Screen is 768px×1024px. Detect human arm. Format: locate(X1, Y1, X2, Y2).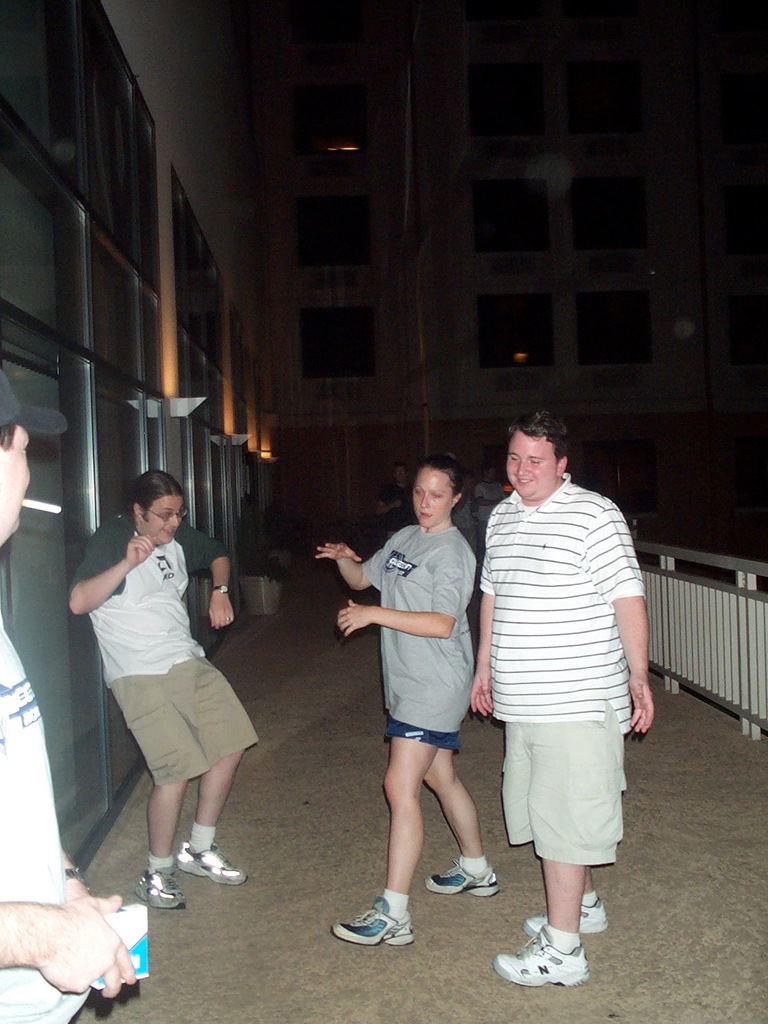
locate(180, 522, 228, 633).
